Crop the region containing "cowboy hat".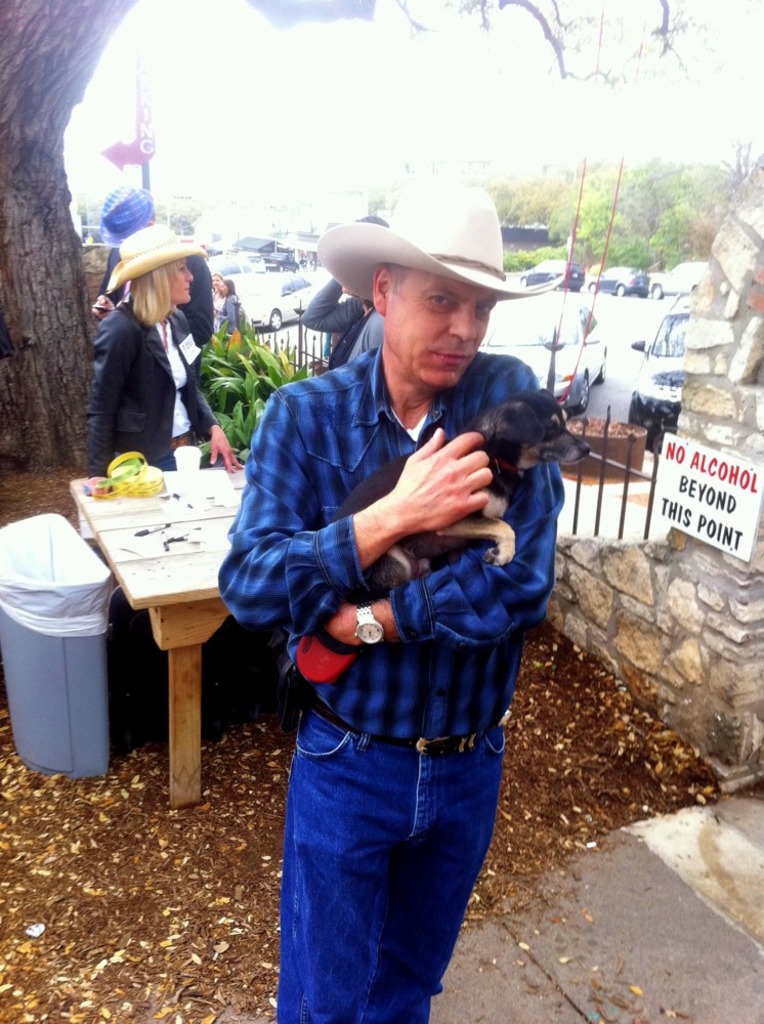
Crop region: Rect(109, 226, 206, 292).
